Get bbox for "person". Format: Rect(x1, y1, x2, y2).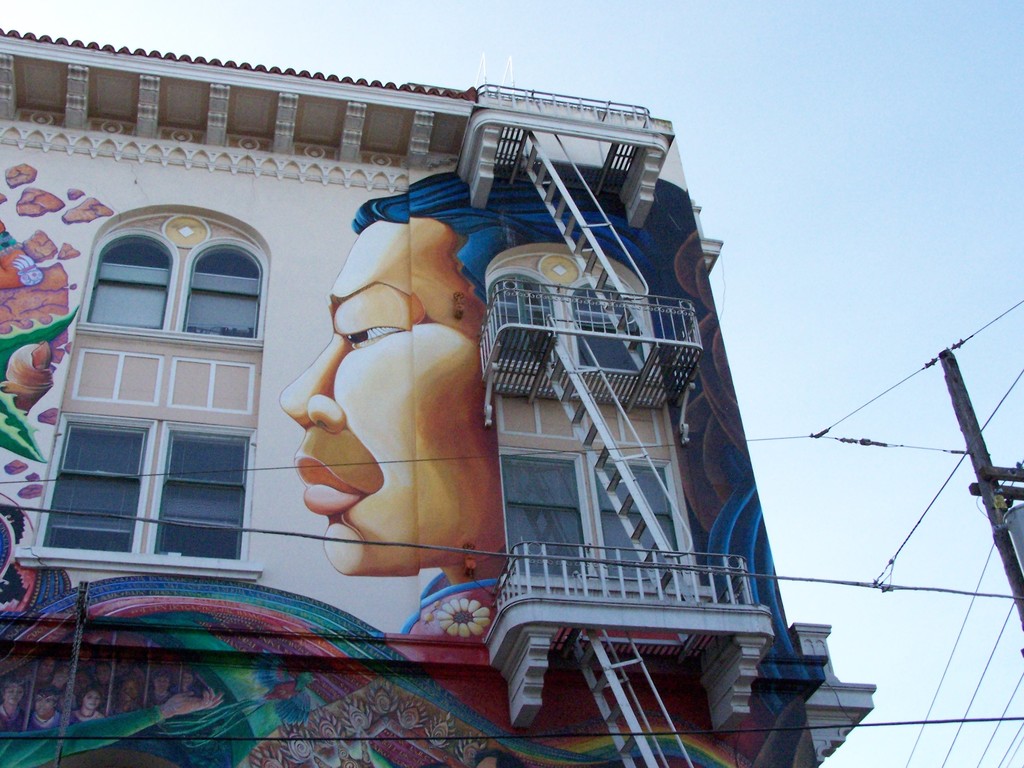
Rect(93, 662, 114, 685).
